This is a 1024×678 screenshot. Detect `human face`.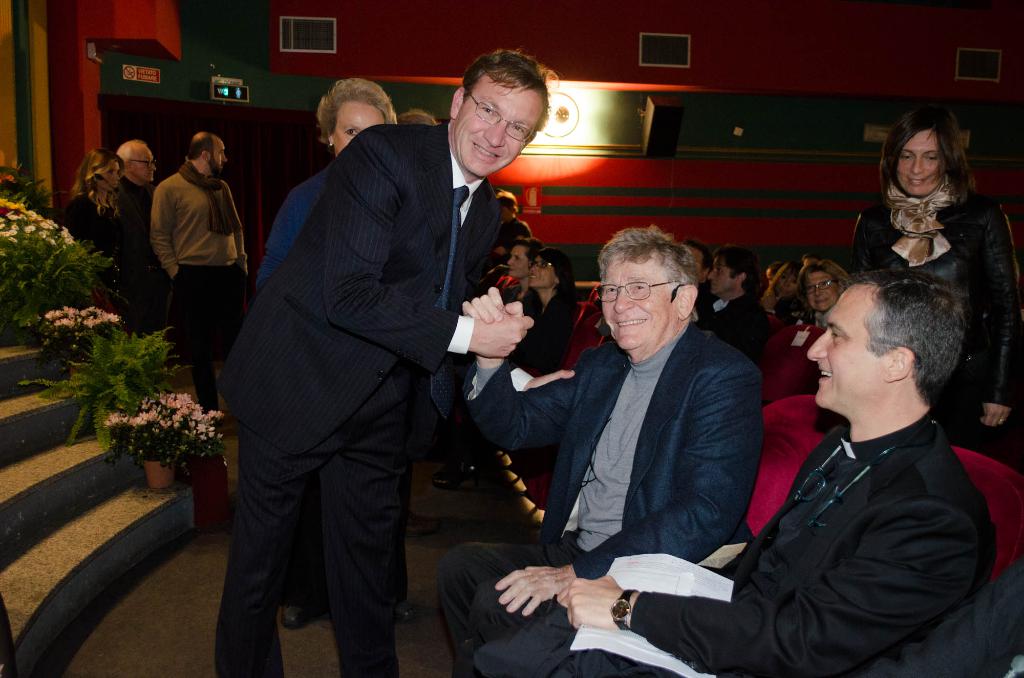
box=[529, 255, 554, 289].
